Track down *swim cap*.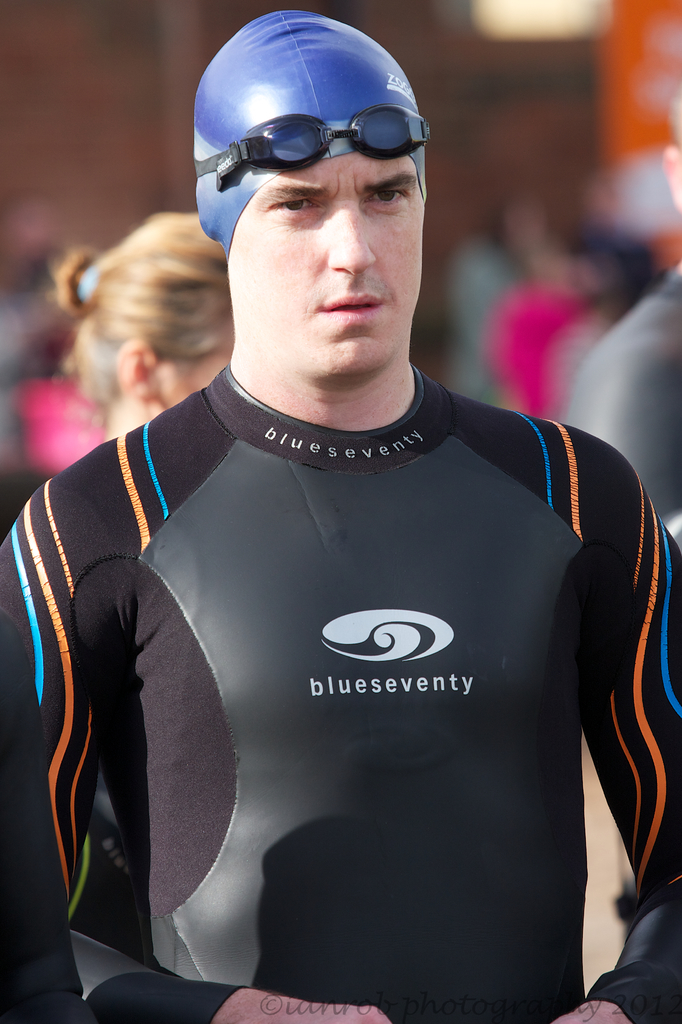
Tracked to pyautogui.locateOnScreen(200, 14, 430, 258).
